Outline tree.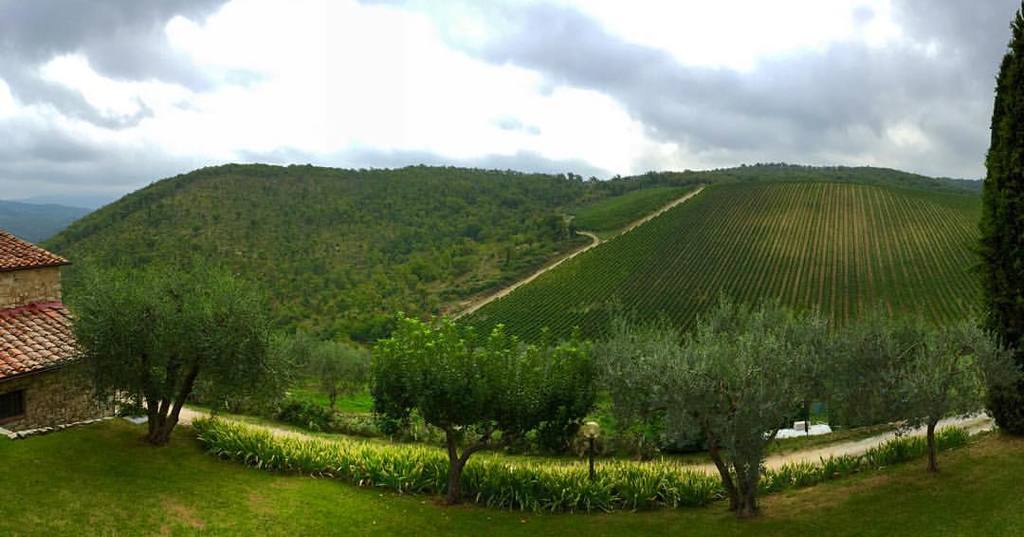
Outline: (left=376, top=307, right=530, bottom=502).
